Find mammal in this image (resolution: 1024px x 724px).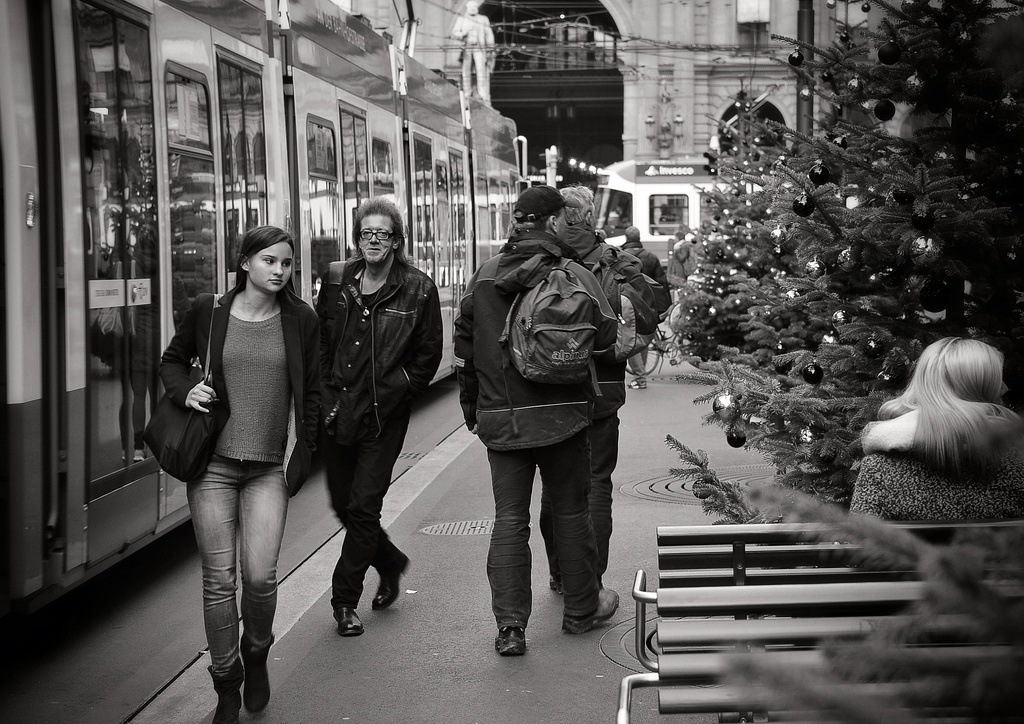
locate(538, 181, 614, 594).
